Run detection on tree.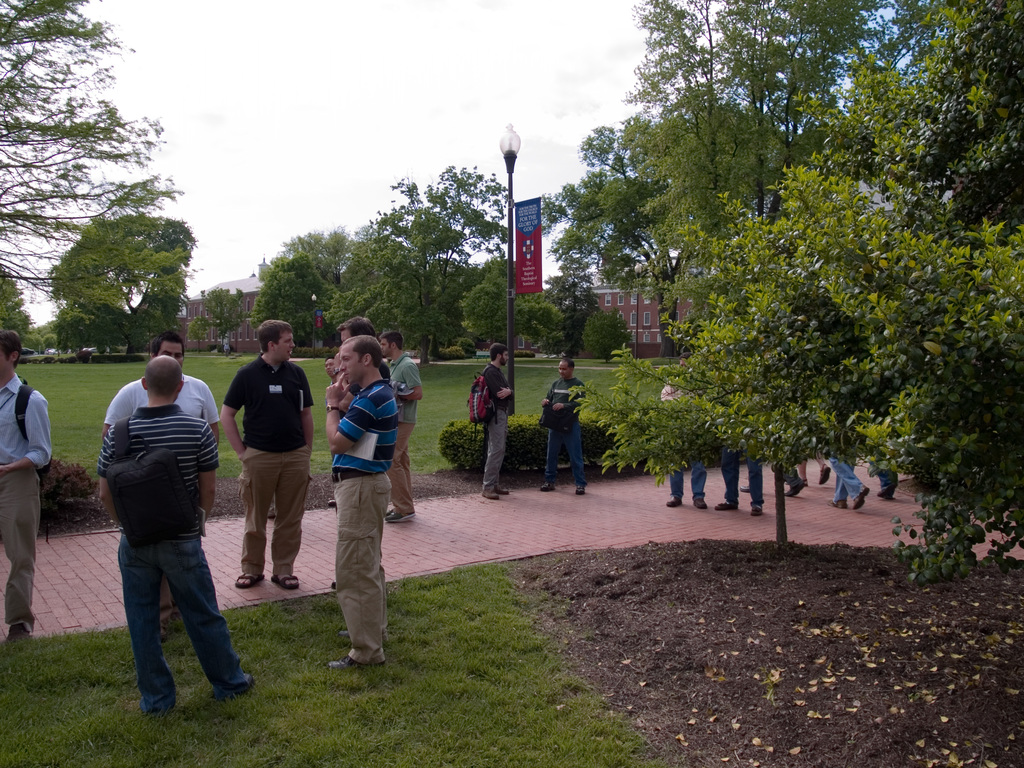
Result: x1=49 y1=214 x2=201 y2=374.
